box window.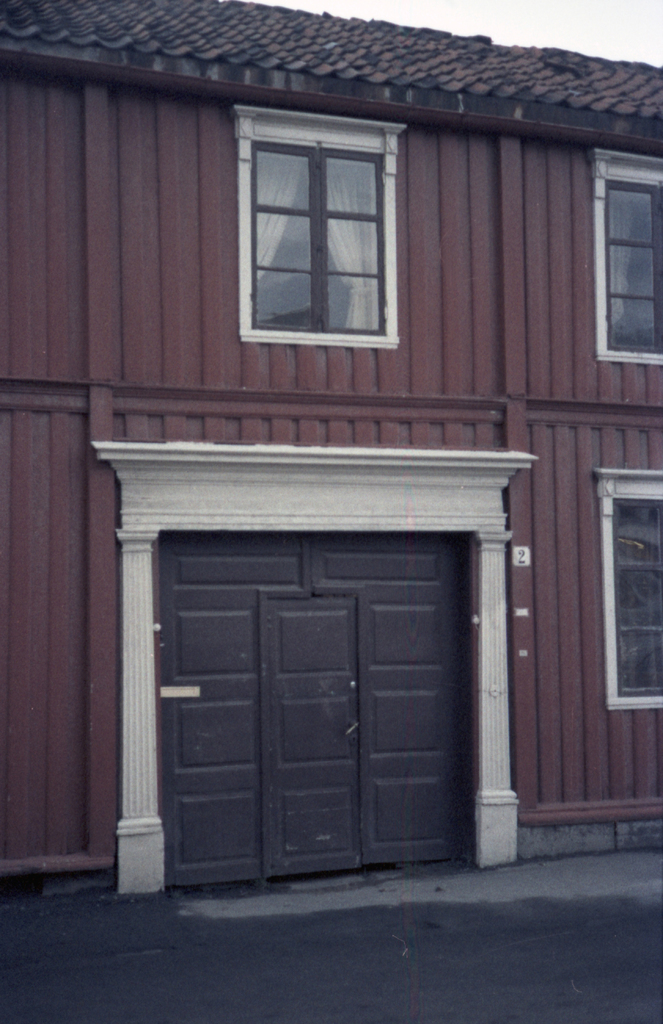
pyautogui.locateOnScreen(229, 111, 416, 356).
